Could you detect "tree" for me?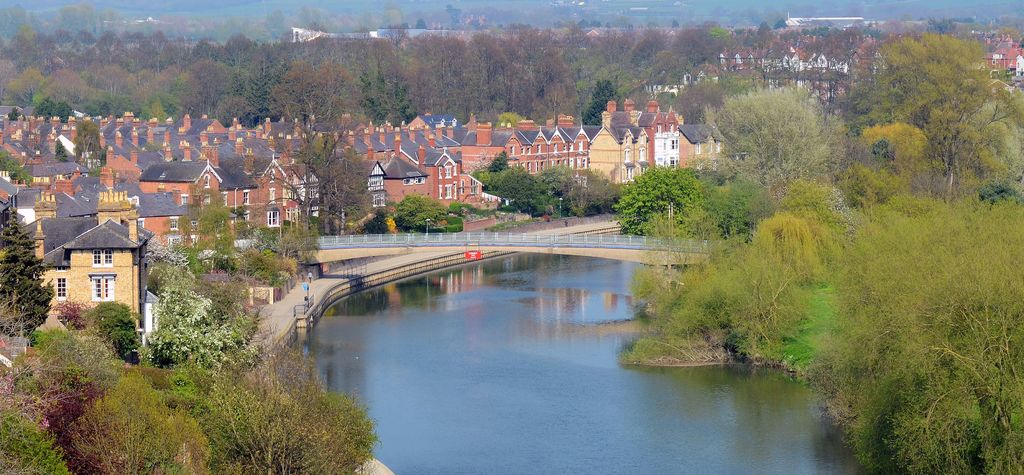
Detection result: left=0, top=140, right=33, bottom=182.
